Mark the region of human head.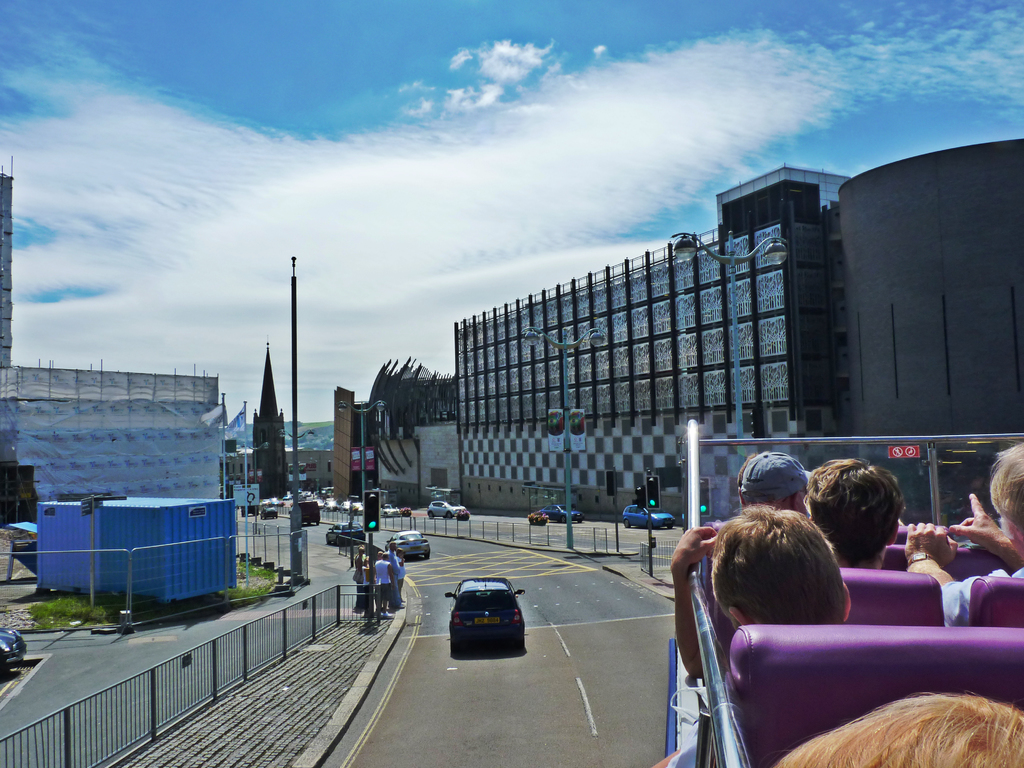
Region: [left=738, top=452, right=808, bottom=512].
